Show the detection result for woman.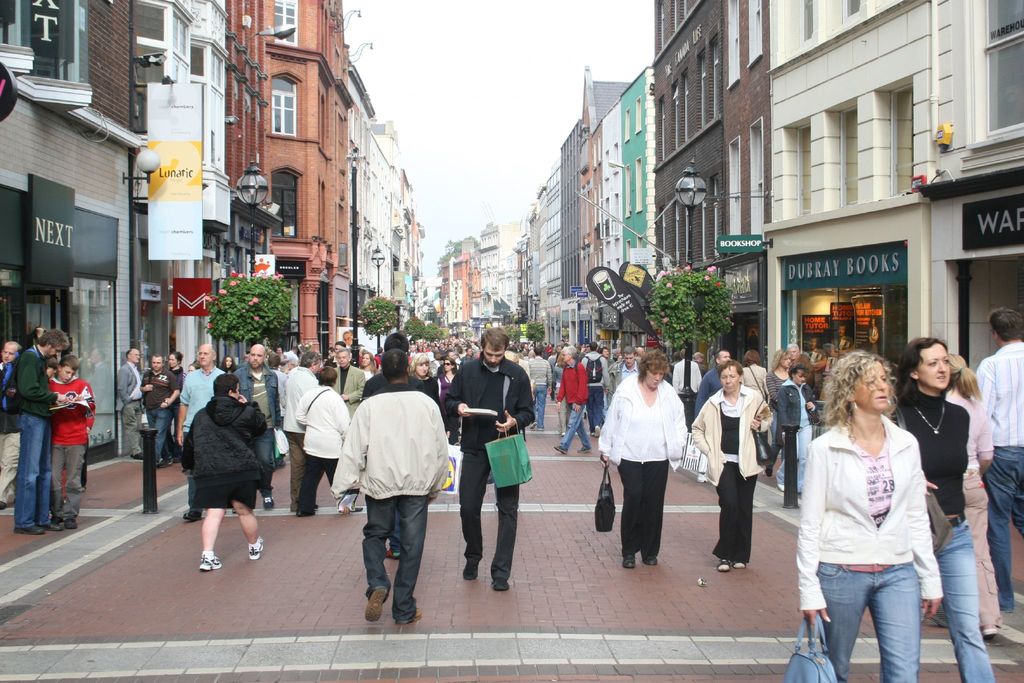
792, 347, 946, 682.
